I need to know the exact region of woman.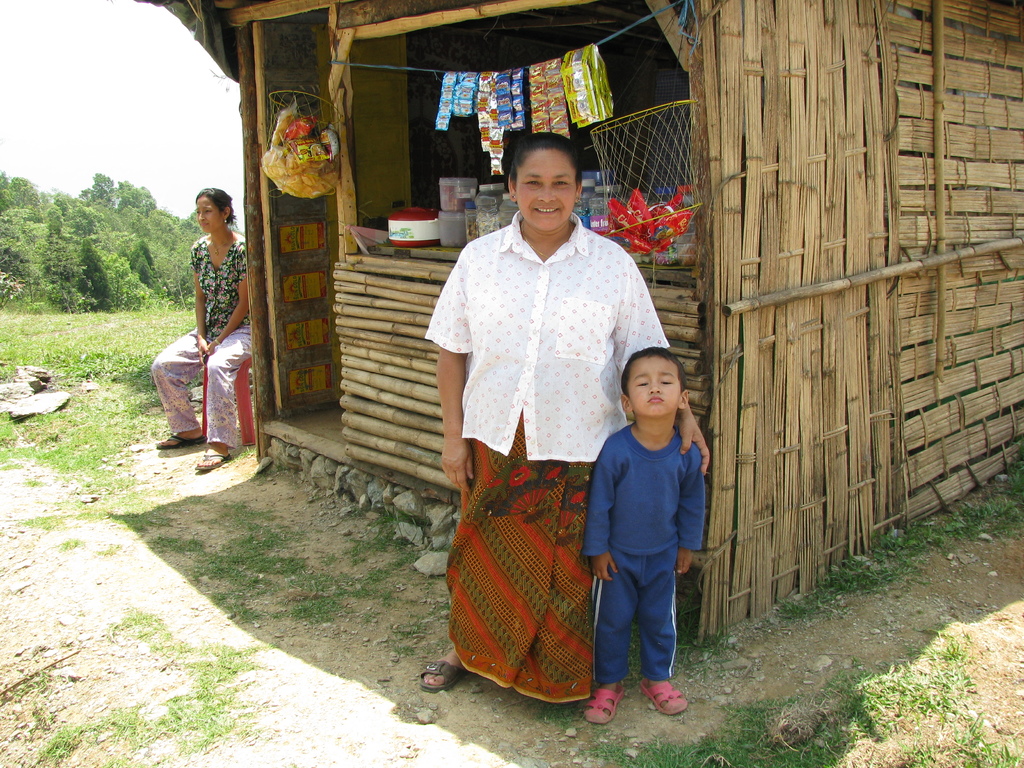
Region: (x1=415, y1=130, x2=710, y2=688).
